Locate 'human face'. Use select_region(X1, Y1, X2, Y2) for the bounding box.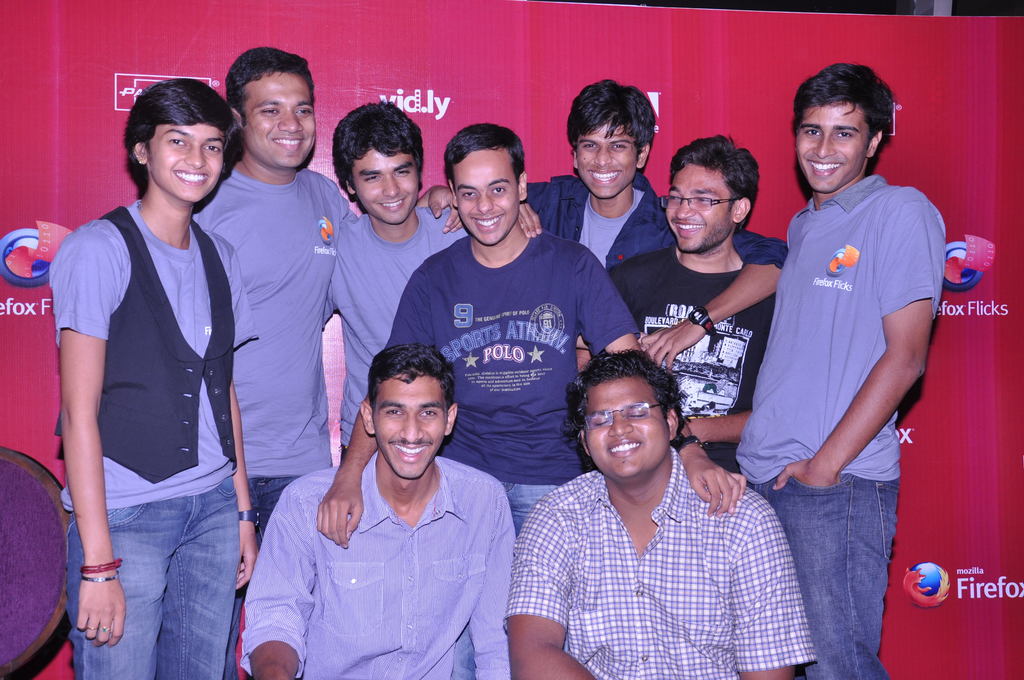
select_region(458, 147, 516, 240).
